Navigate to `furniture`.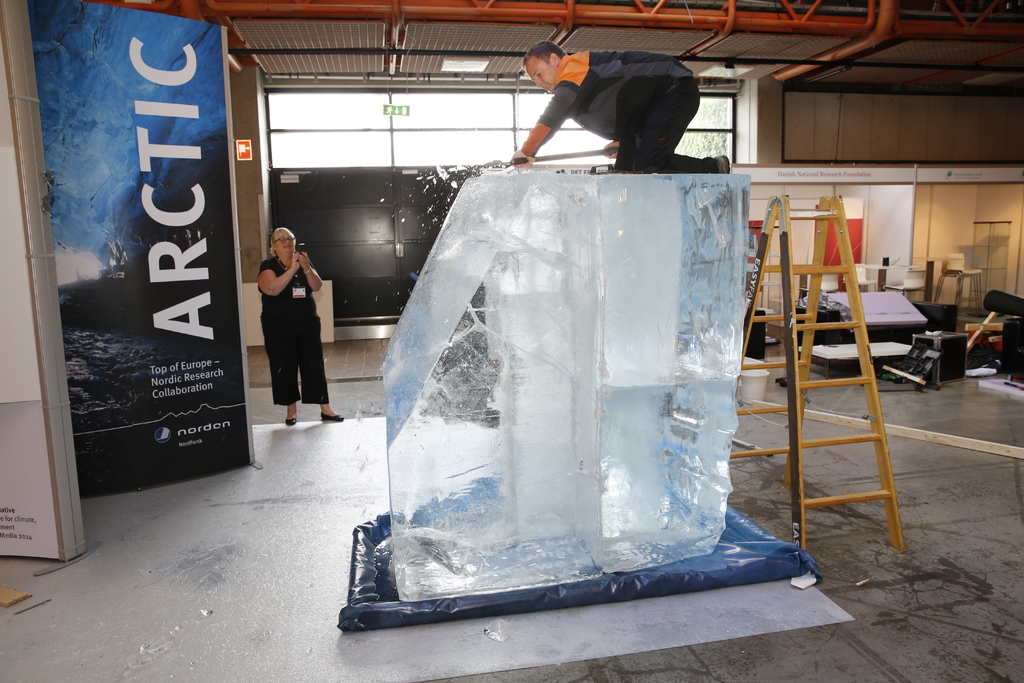
Navigation target: {"left": 744, "top": 311, "right": 765, "bottom": 359}.
